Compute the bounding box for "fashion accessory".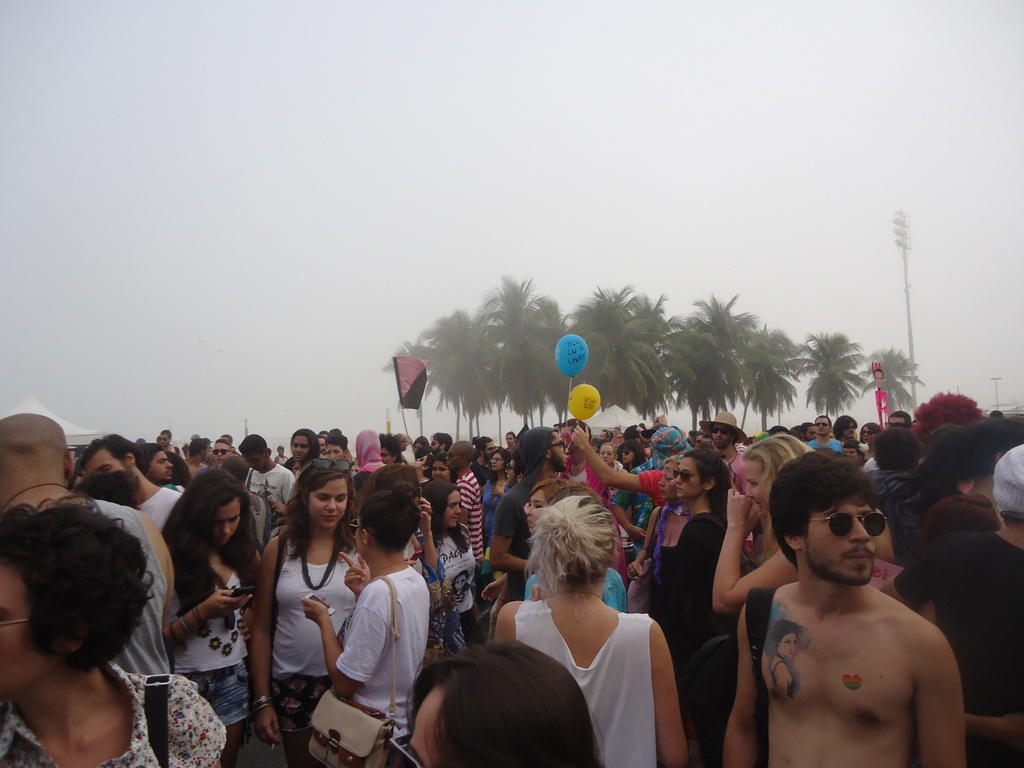
<box>710,428,733,438</box>.
